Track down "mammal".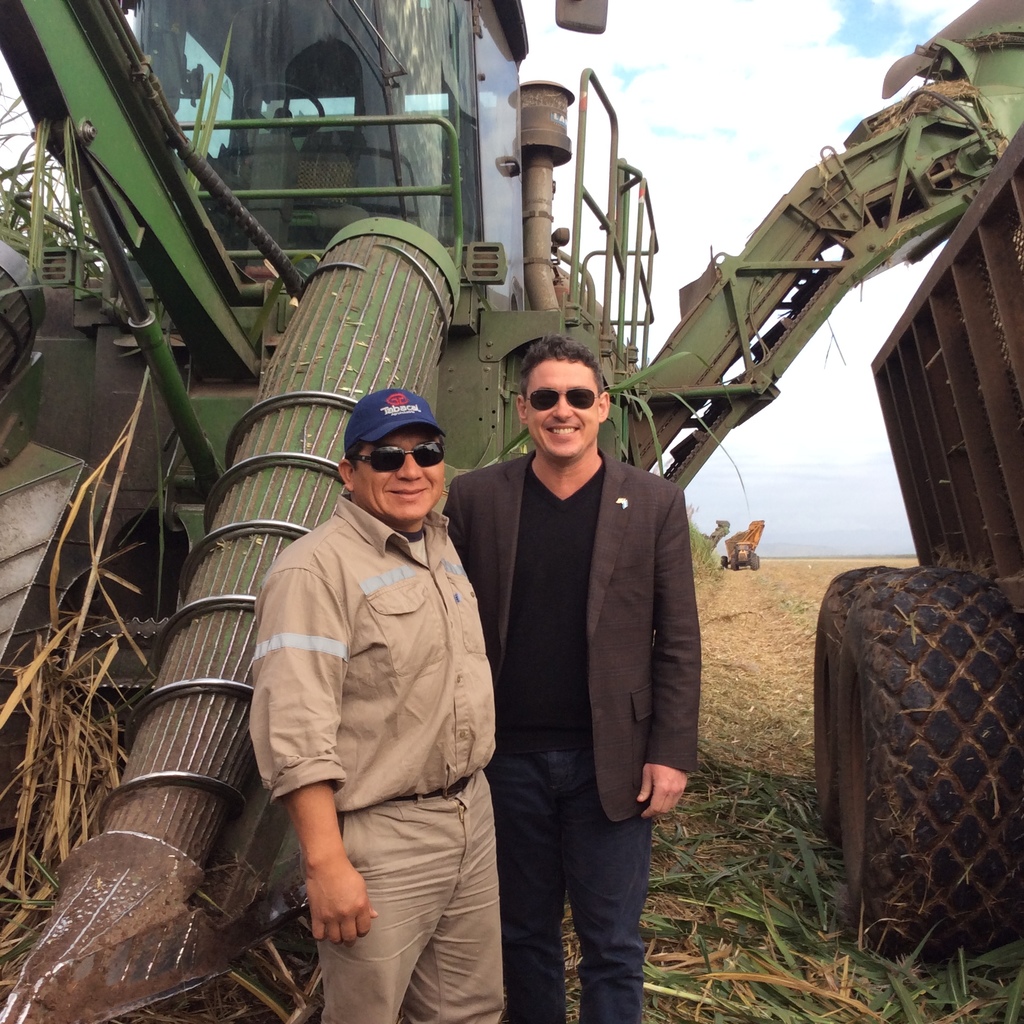
Tracked to left=445, top=336, right=701, bottom=1023.
